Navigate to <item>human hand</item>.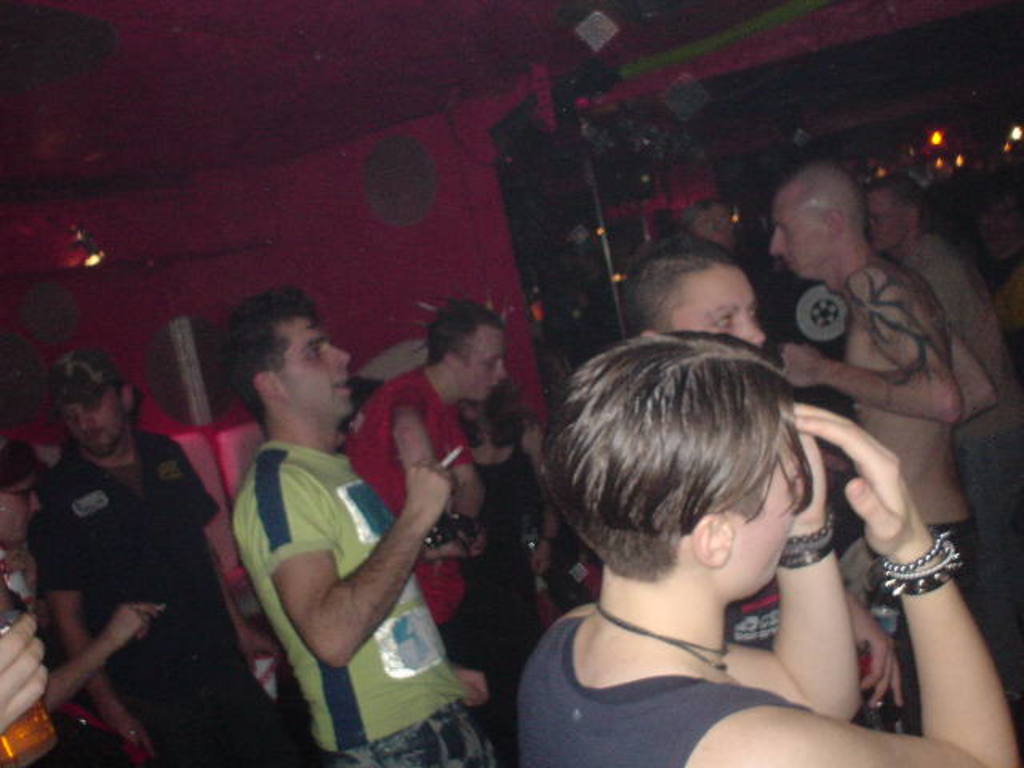
Navigation target: [453,669,494,712].
